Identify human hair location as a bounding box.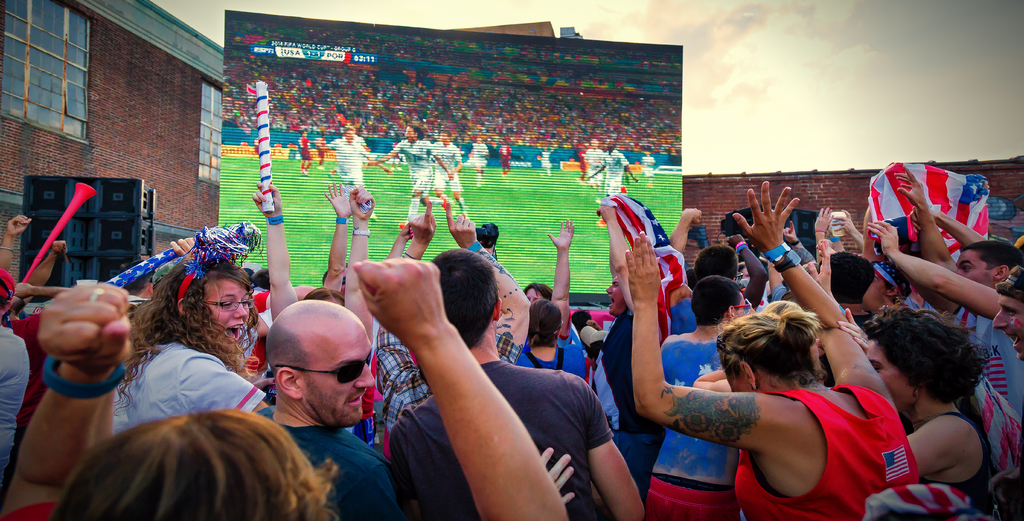
rect(527, 298, 563, 349).
